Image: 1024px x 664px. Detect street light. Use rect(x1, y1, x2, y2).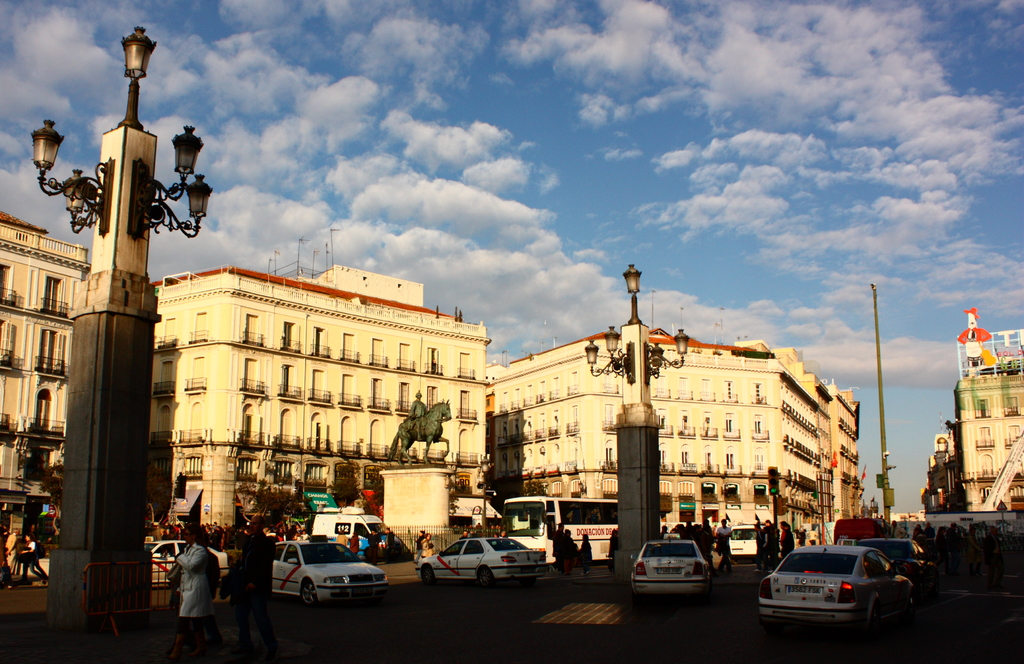
rect(578, 257, 698, 597).
